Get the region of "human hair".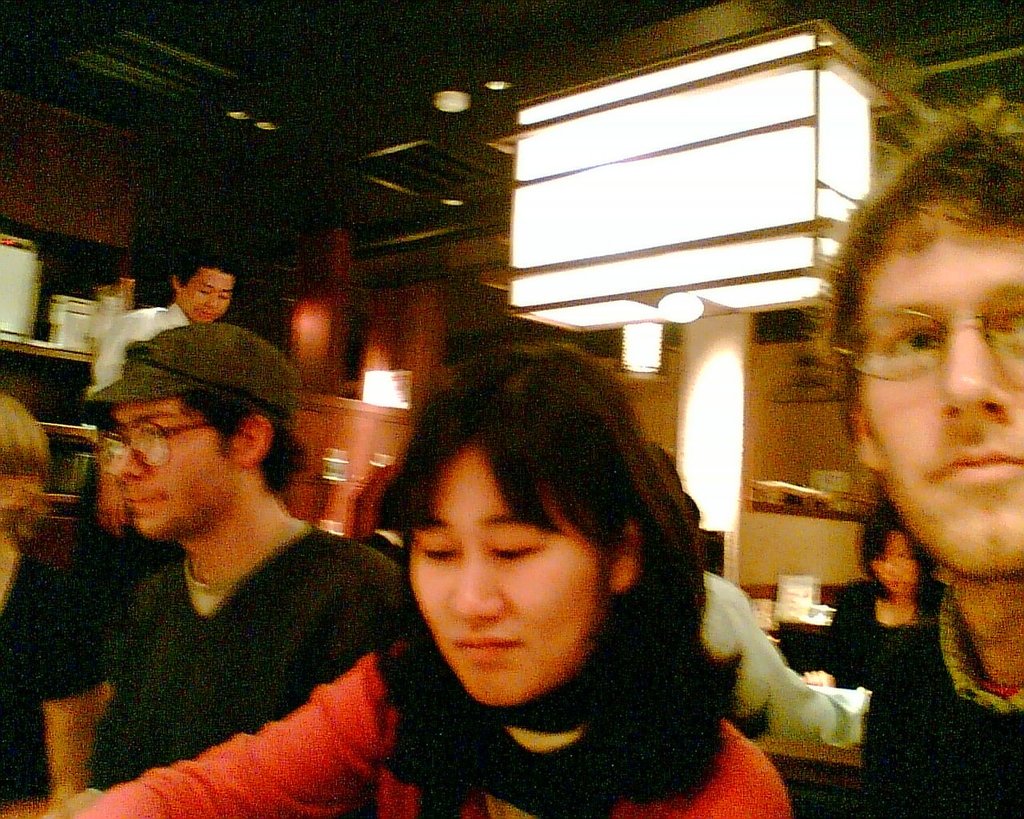
186 390 302 488.
